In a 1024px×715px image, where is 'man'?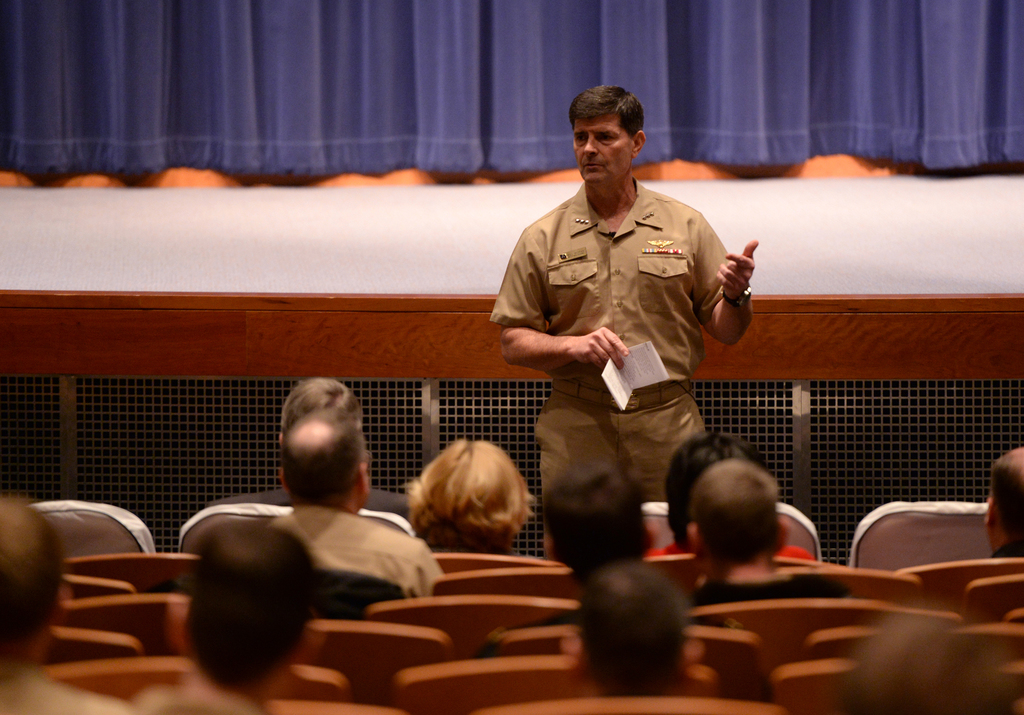
left=264, top=404, right=440, bottom=603.
